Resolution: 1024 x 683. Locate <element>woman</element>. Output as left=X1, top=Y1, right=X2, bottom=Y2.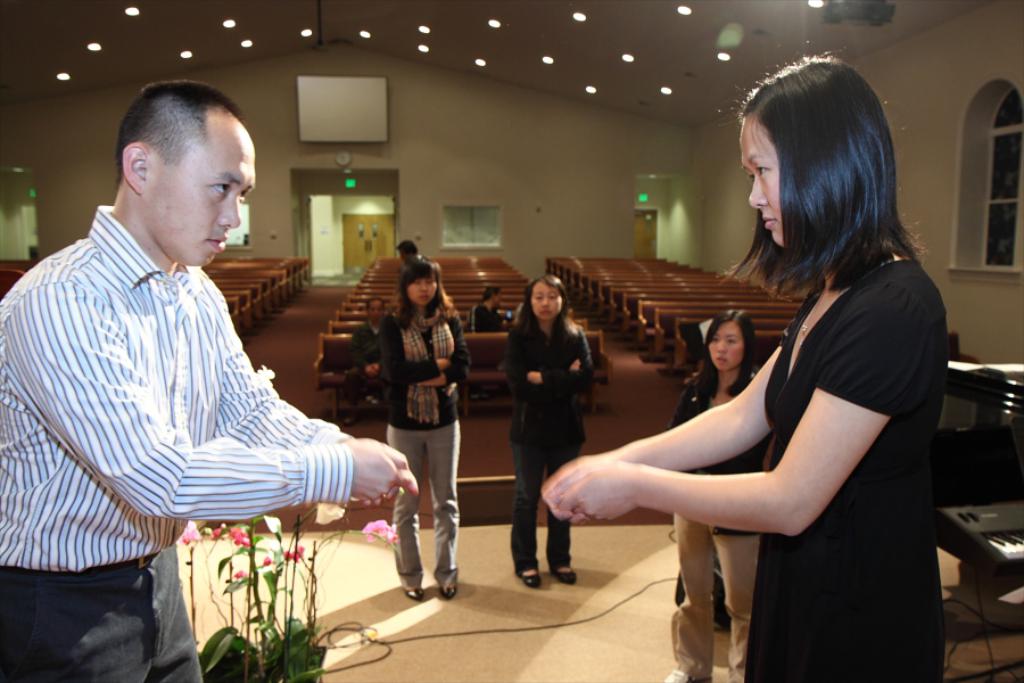
left=380, top=257, right=469, bottom=600.
